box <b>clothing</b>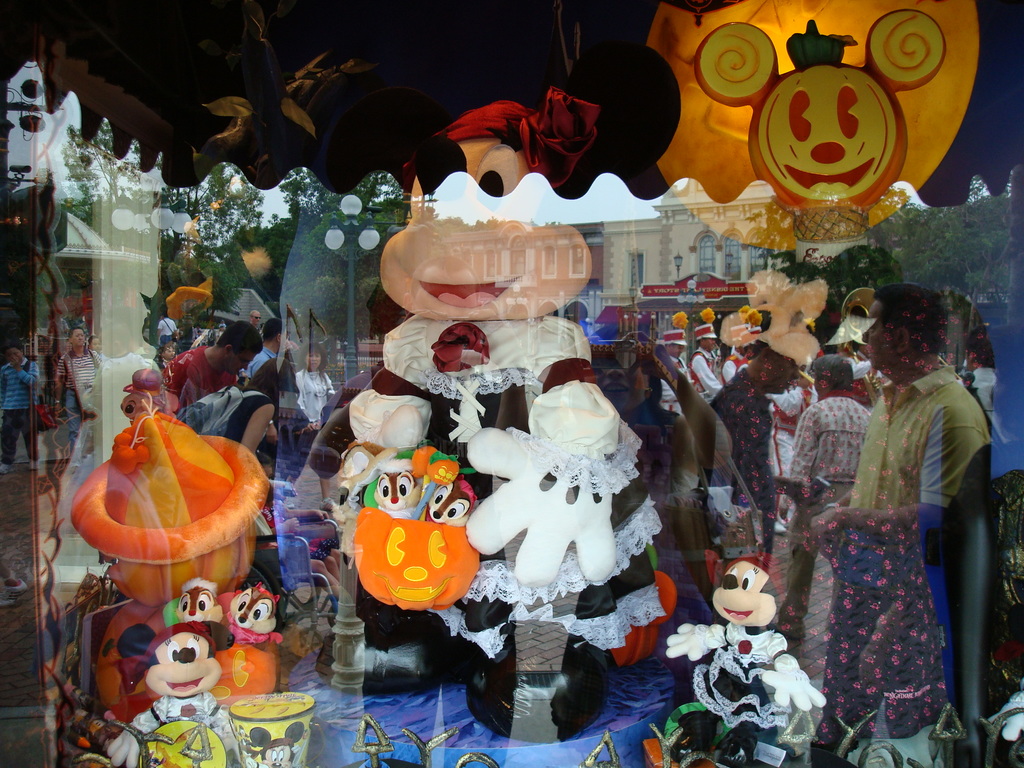
x1=788, y1=390, x2=874, y2=607
